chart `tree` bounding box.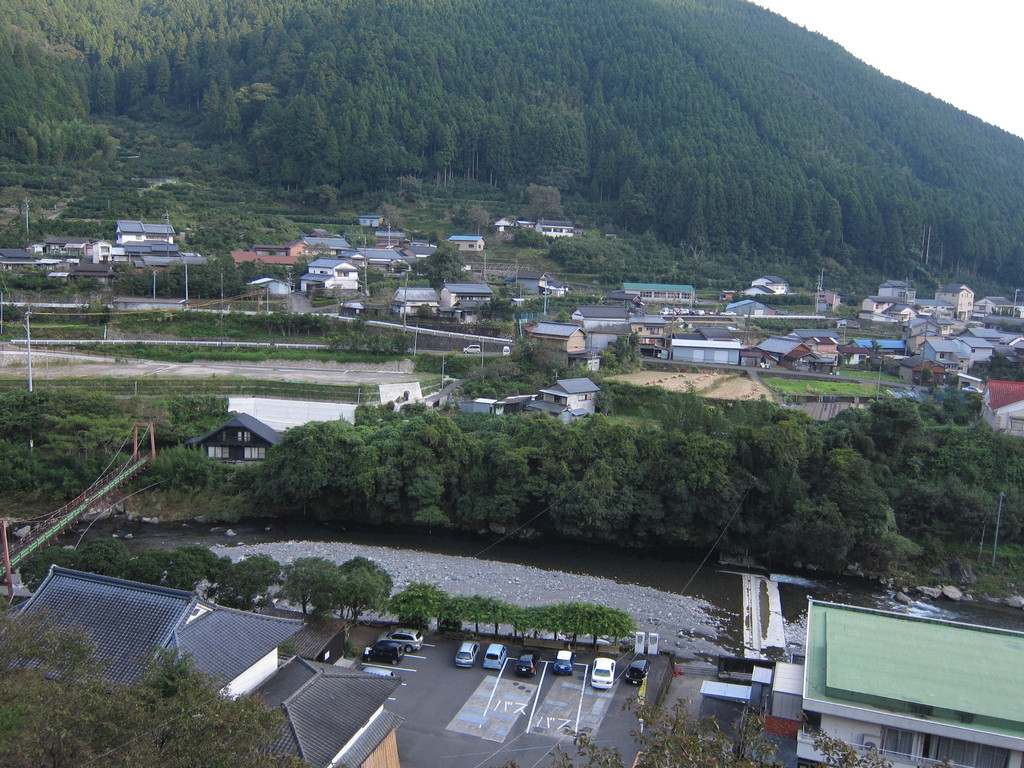
Charted: (416, 301, 440, 324).
